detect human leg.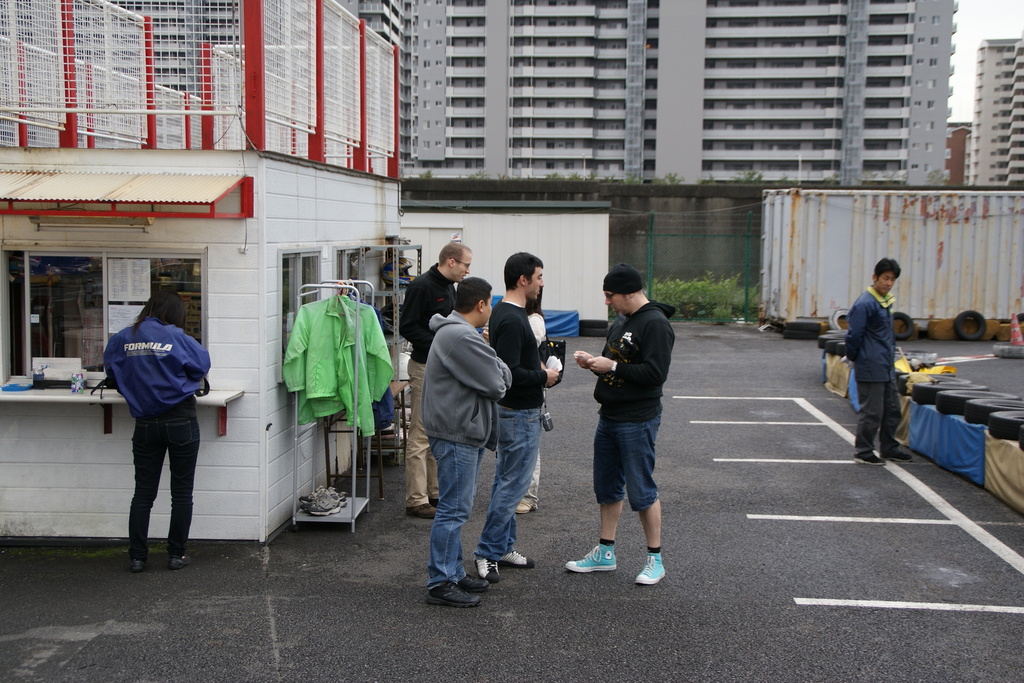
Detected at [x1=881, y1=374, x2=903, y2=465].
